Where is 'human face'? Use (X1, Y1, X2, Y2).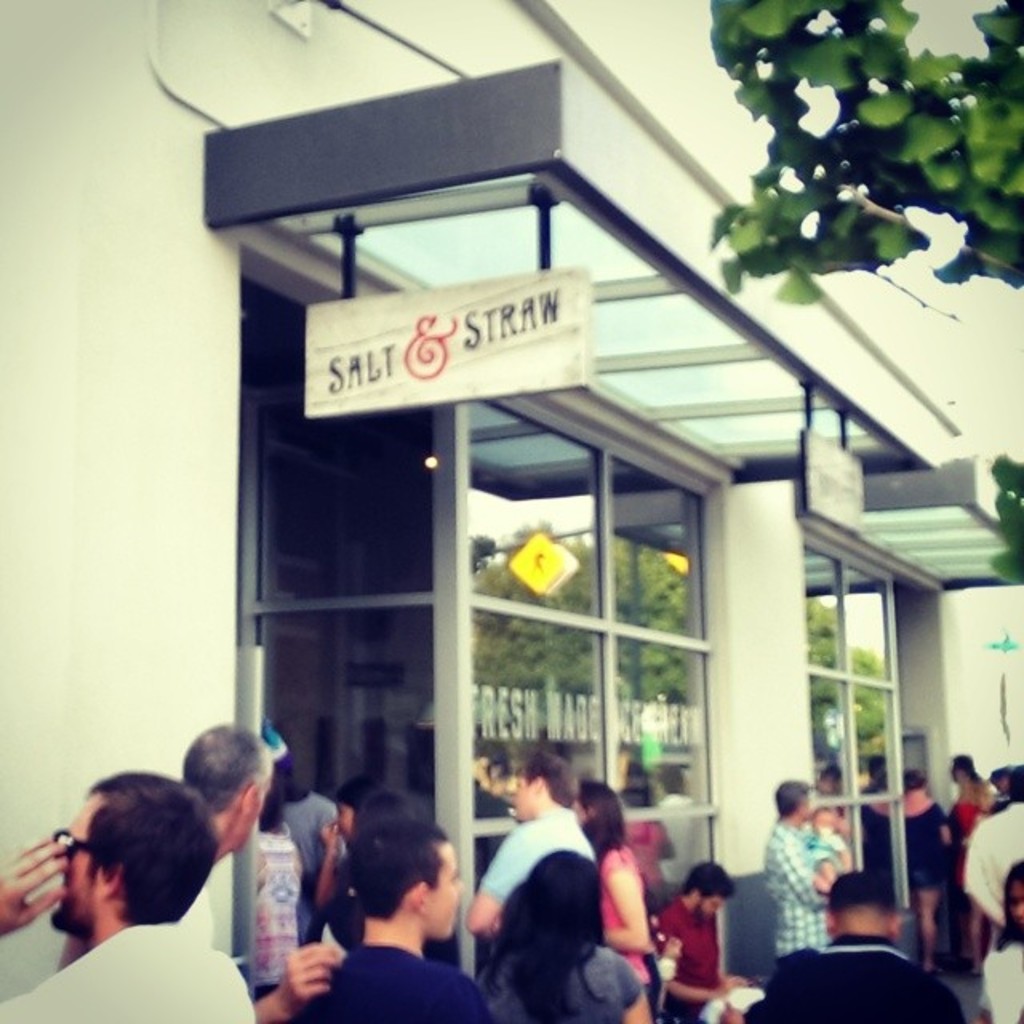
(54, 797, 90, 925).
